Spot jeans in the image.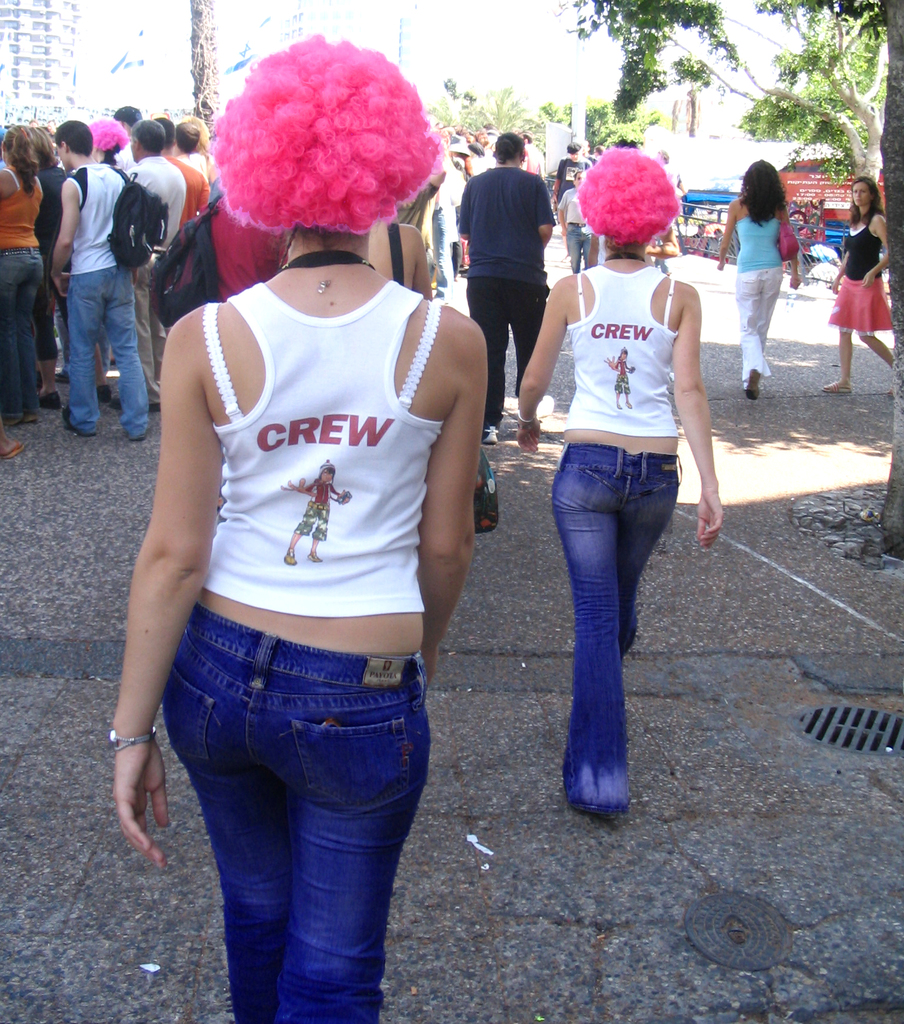
jeans found at region(160, 601, 428, 1023).
